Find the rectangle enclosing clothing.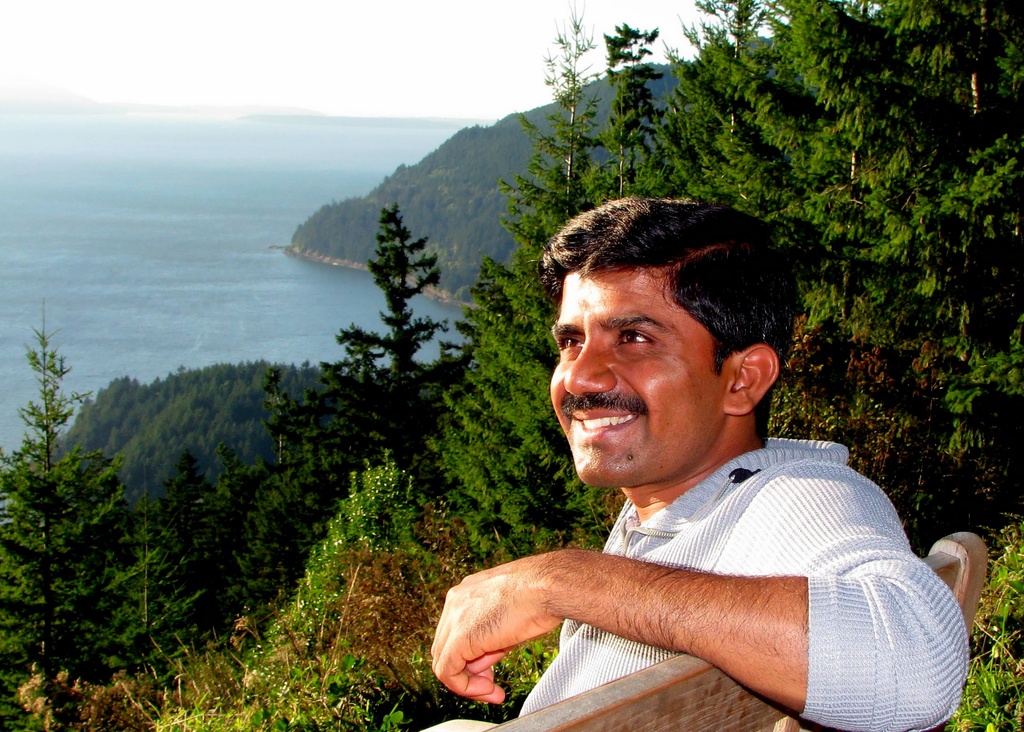
locate(517, 414, 970, 731).
